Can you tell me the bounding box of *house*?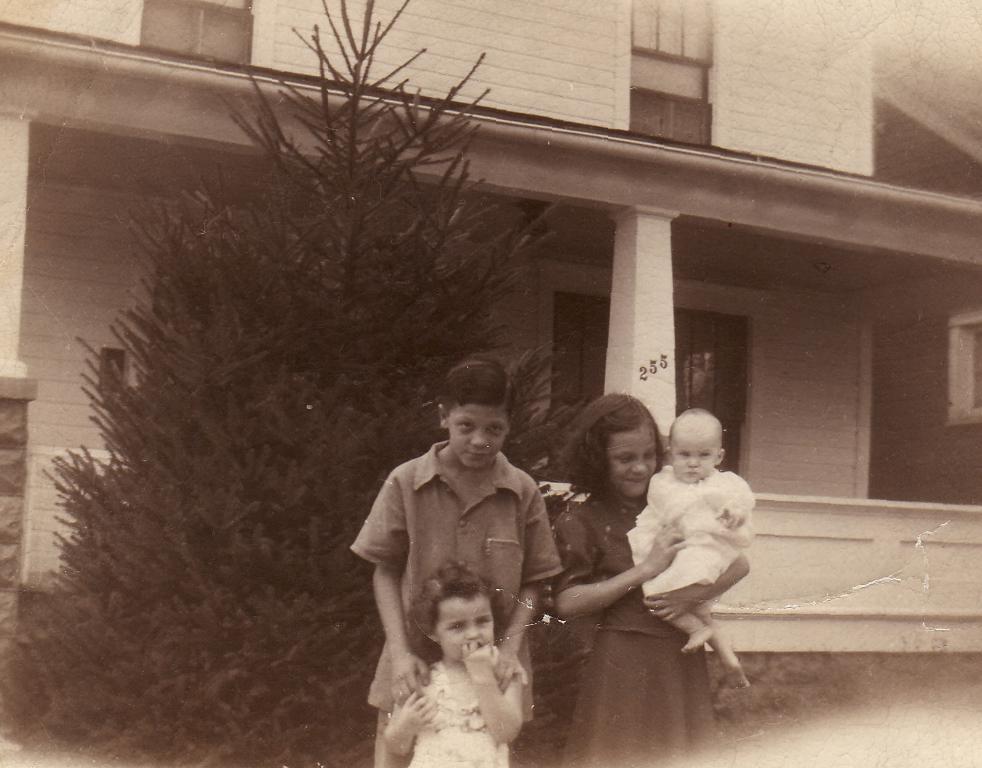
box(0, 0, 981, 766).
